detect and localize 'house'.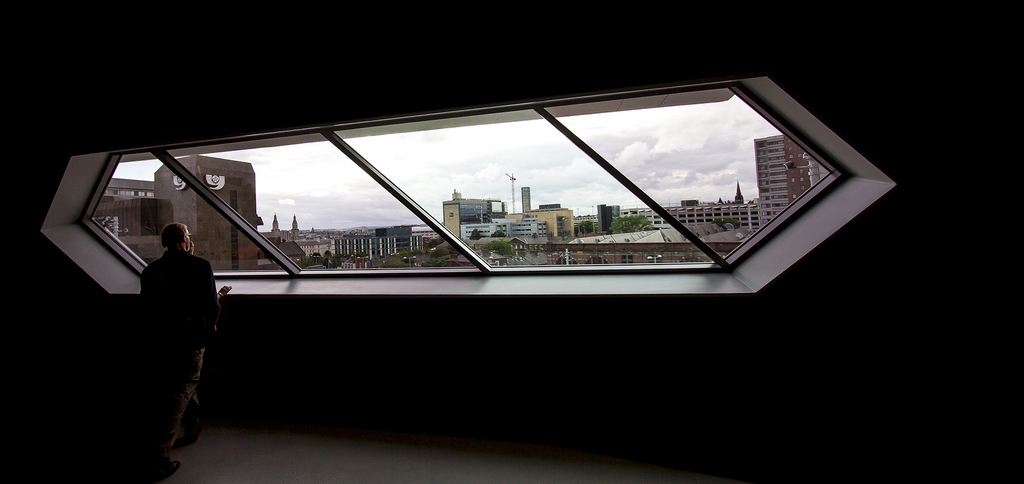
Localized at 269:211:285:242.
